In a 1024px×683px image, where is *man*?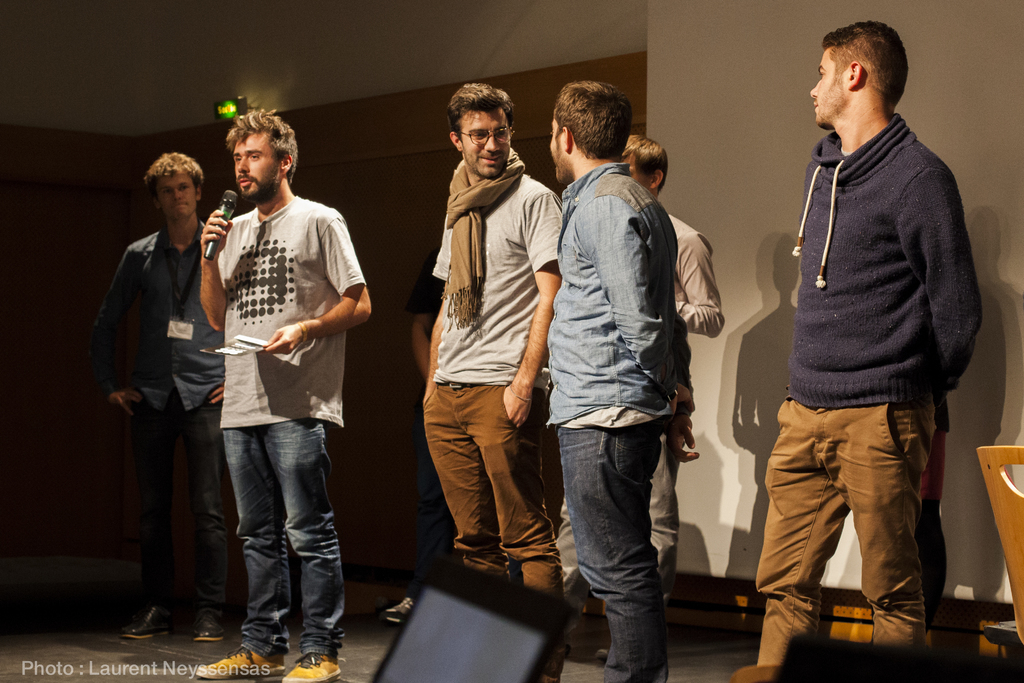
pyautogui.locateOnScreen(721, 21, 977, 682).
